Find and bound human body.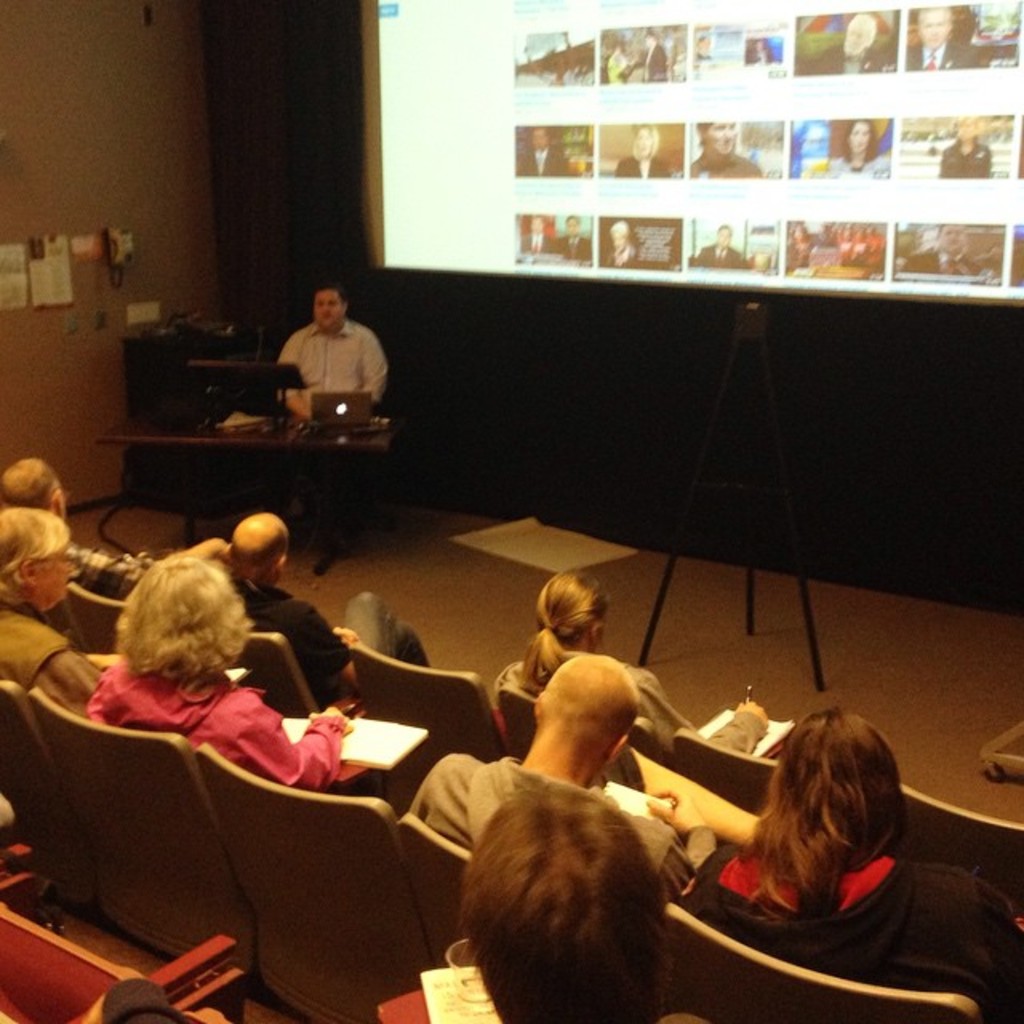
Bound: [left=691, top=126, right=752, bottom=184].
